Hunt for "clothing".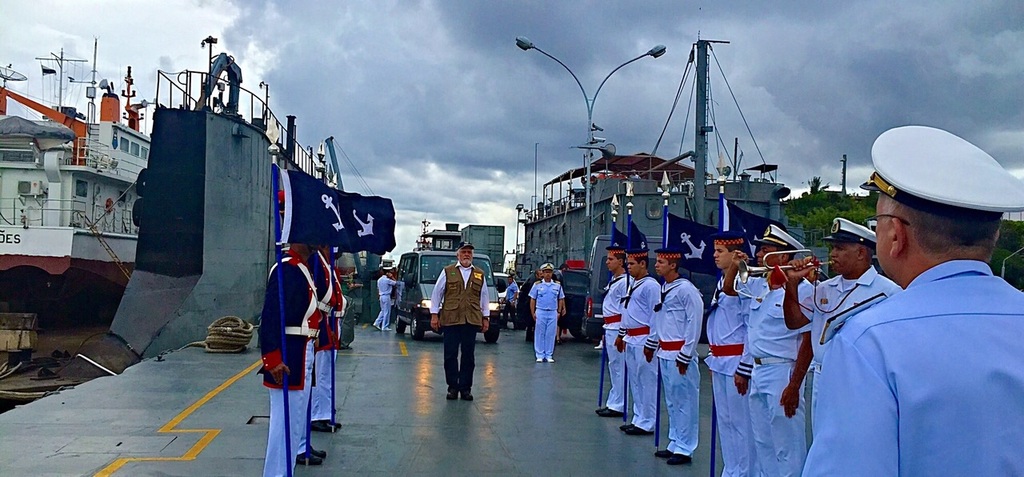
Hunted down at crop(555, 270, 563, 283).
